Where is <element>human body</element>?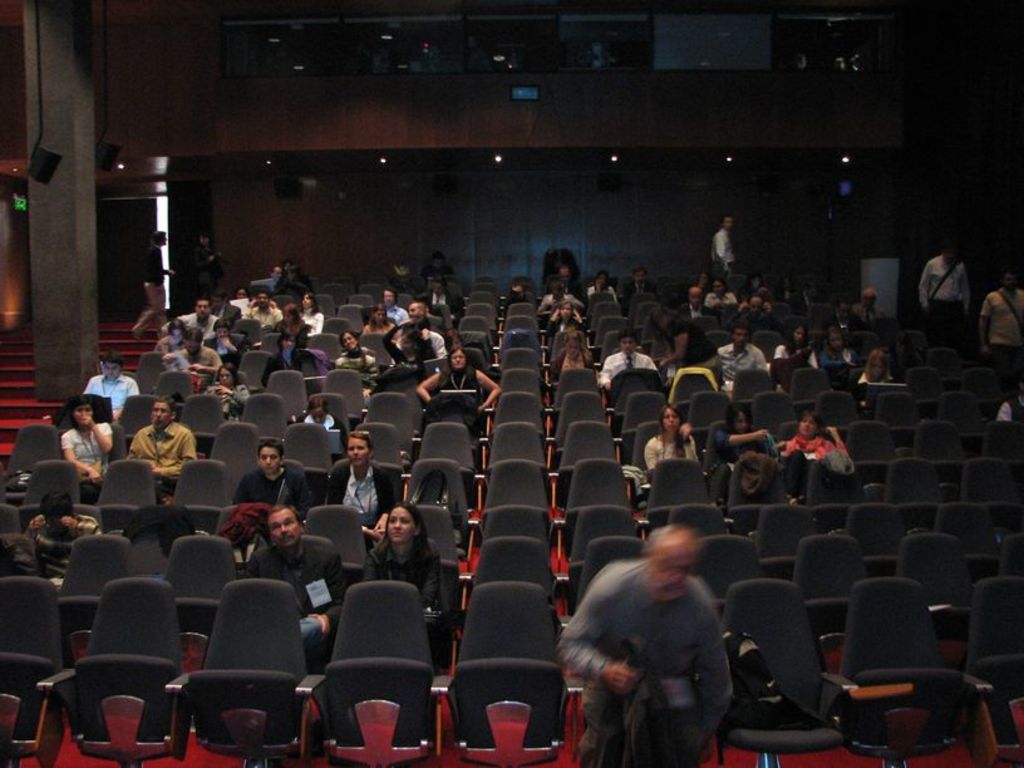
914/238/966/343.
